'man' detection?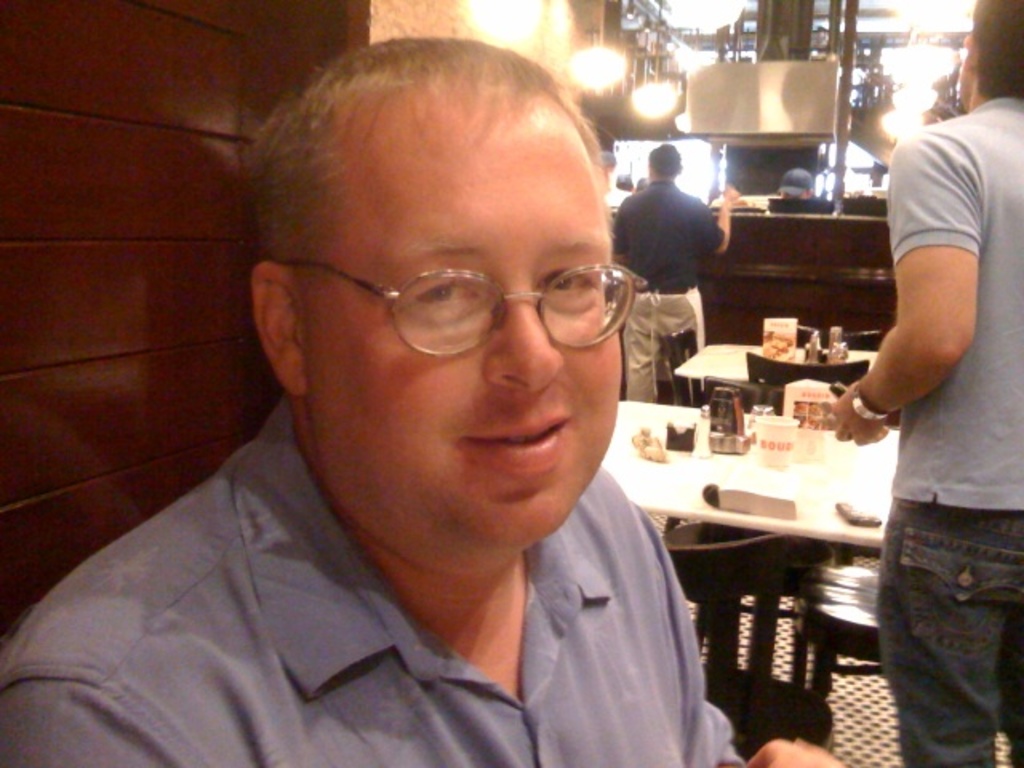
[x1=830, y1=0, x2=1022, y2=766]
